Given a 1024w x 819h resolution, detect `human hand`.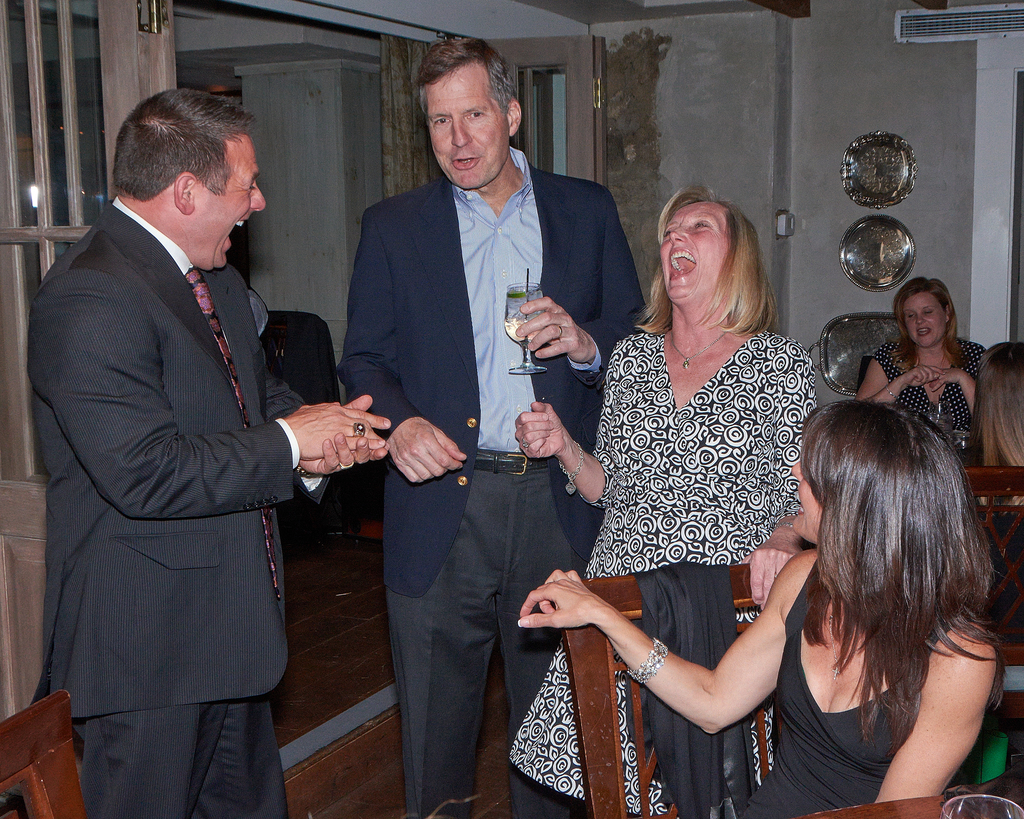
x1=904, y1=366, x2=934, y2=391.
